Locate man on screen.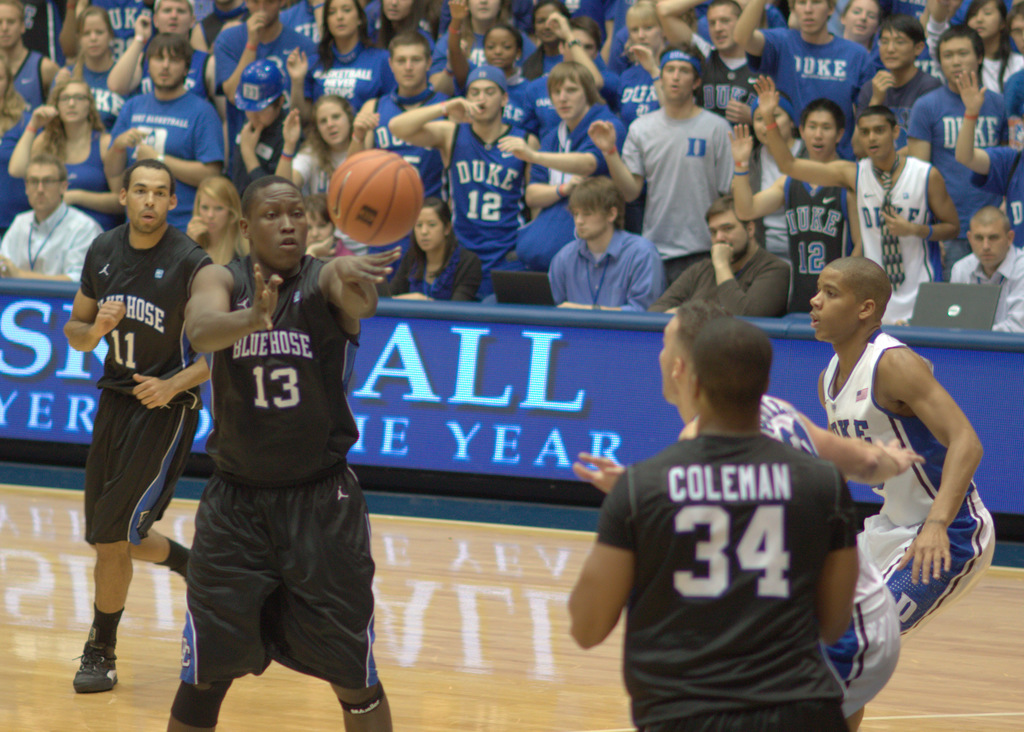
On screen at <region>570, 323, 865, 731</region>.
